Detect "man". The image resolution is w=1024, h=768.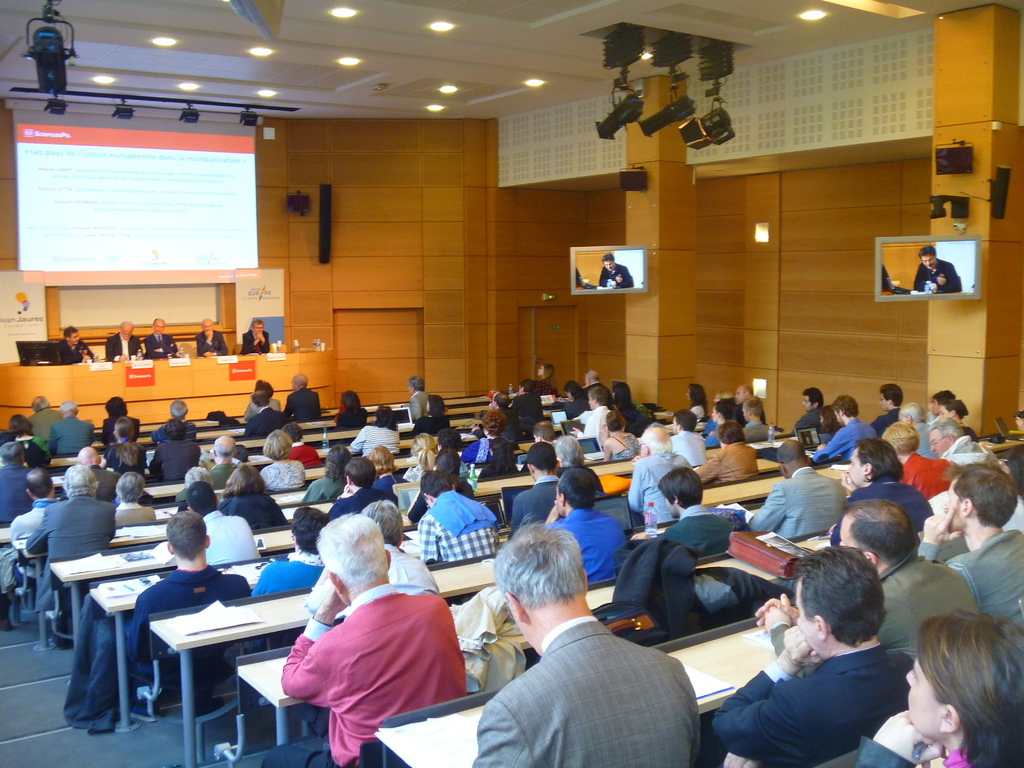
left=748, top=438, right=847, bottom=540.
